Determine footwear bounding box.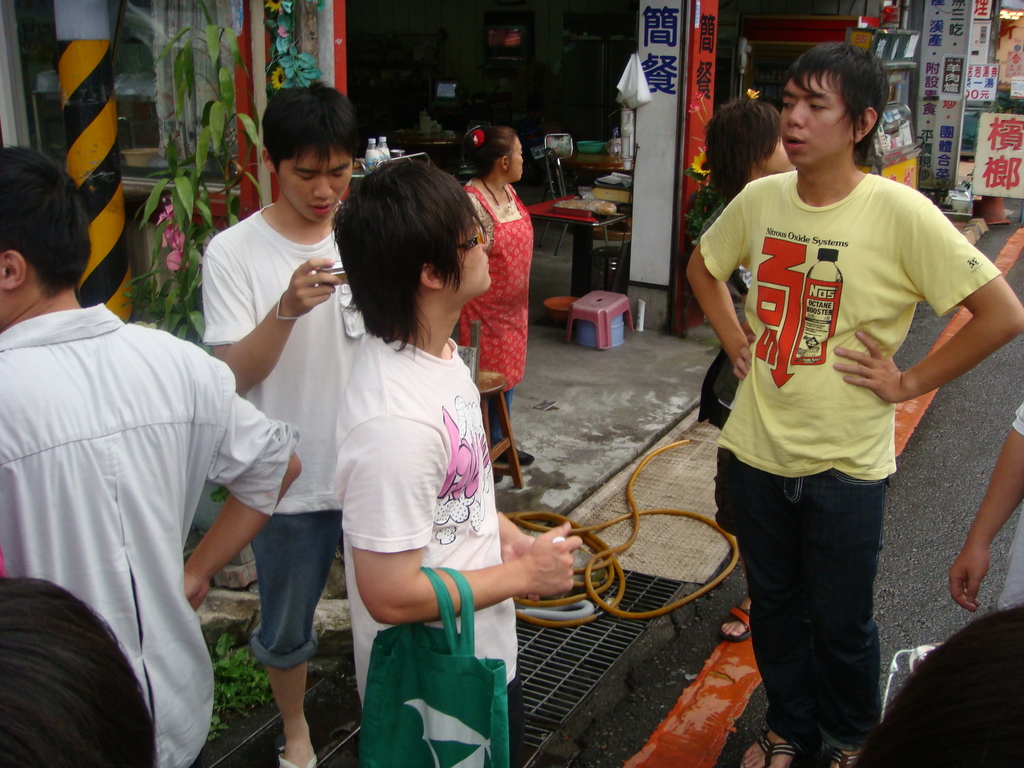
Determined: pyautogui.locateOnScreen(822, 744, 863, 767).
